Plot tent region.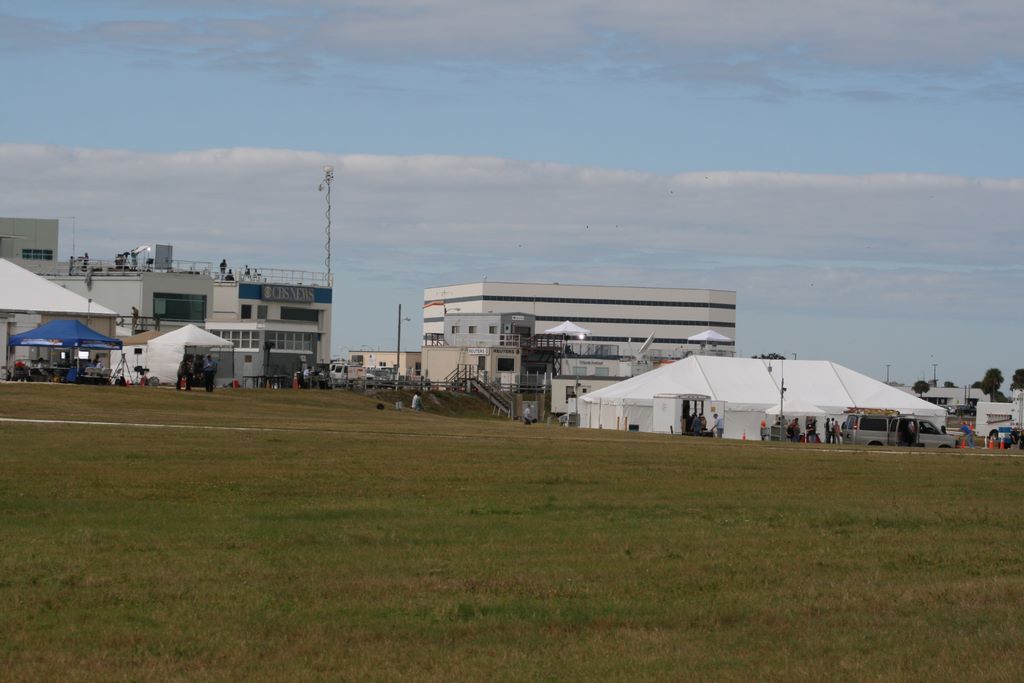
Plotted at <region>686, 325, 743, 353</region>.
